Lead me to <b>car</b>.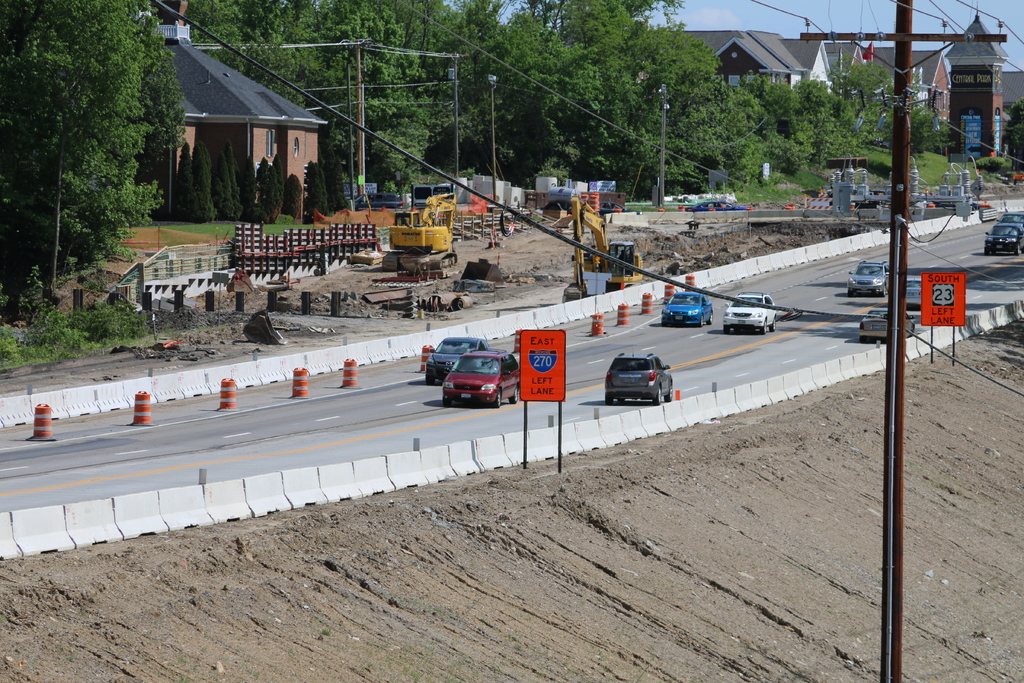
Lead to {"left": 986, "top": 223, "right": 1023, "bottom": 254}.
